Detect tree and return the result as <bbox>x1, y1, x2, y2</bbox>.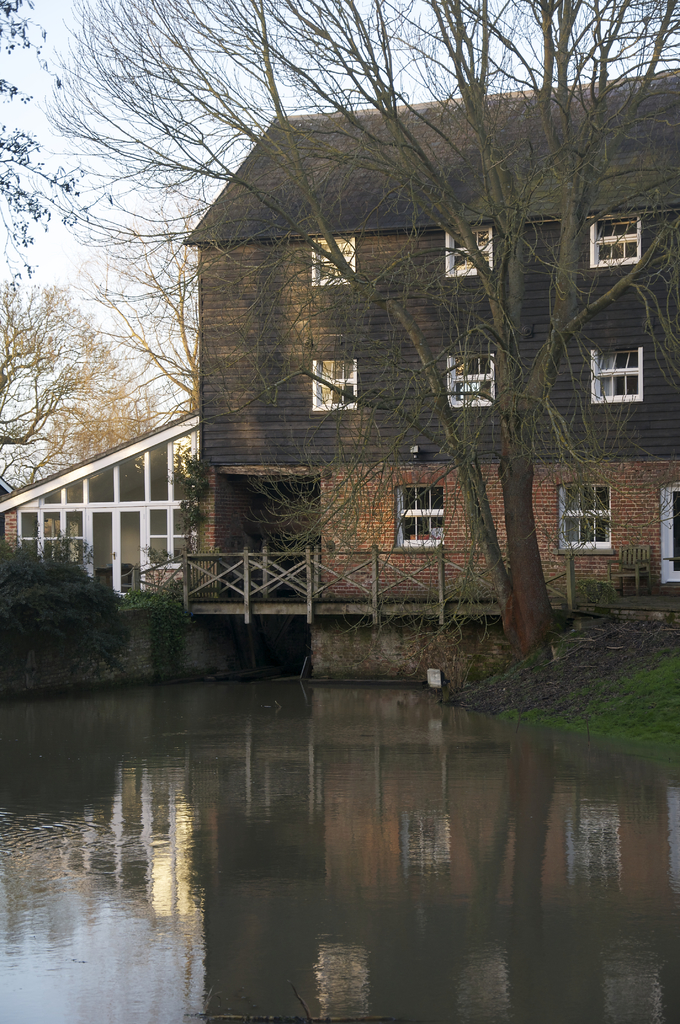
<bbox>0, 0, 105, 271</bbox>.
